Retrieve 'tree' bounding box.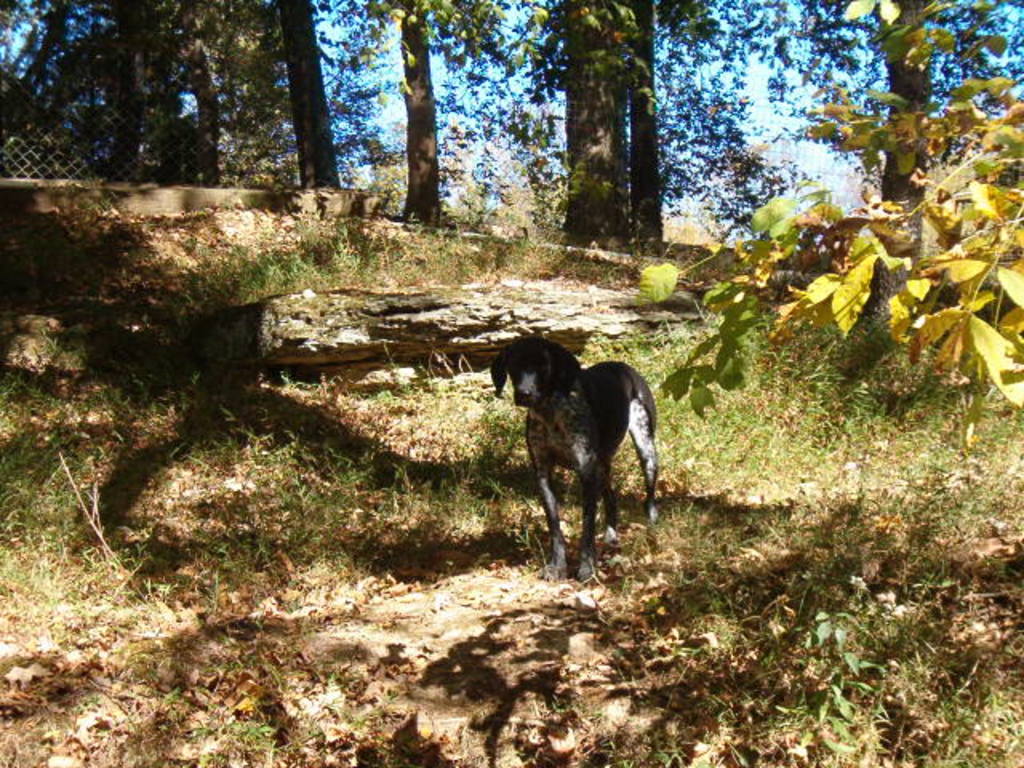
Bounding box: {"x1": 0, "y1": 0, "x2": 291, "y2": 181}.
